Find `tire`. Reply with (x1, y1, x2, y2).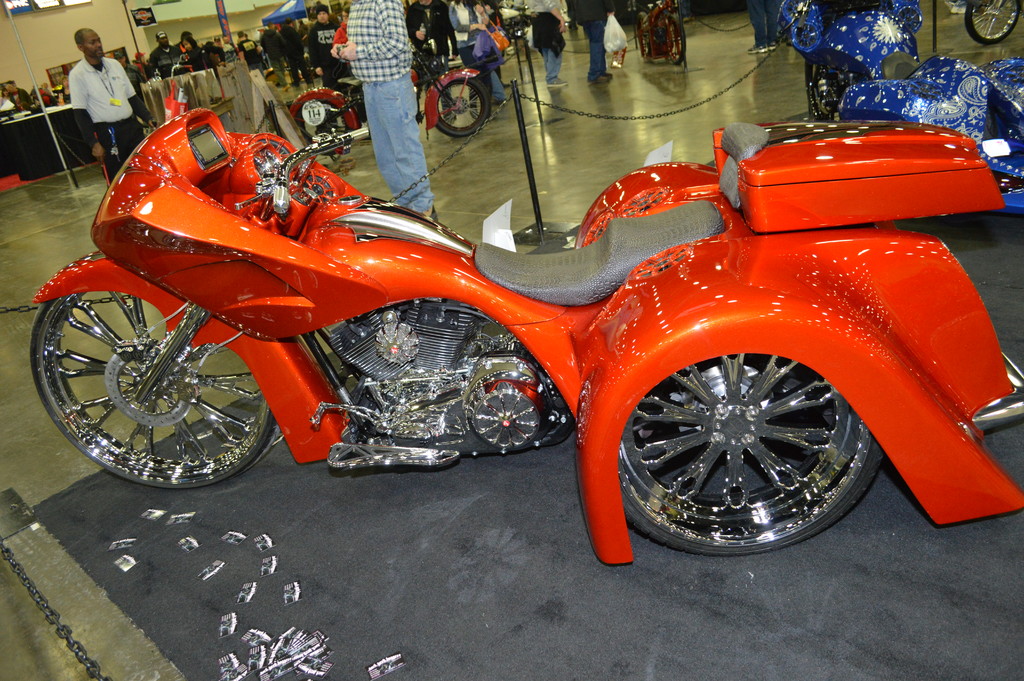
(52, 273, 264, 489).
